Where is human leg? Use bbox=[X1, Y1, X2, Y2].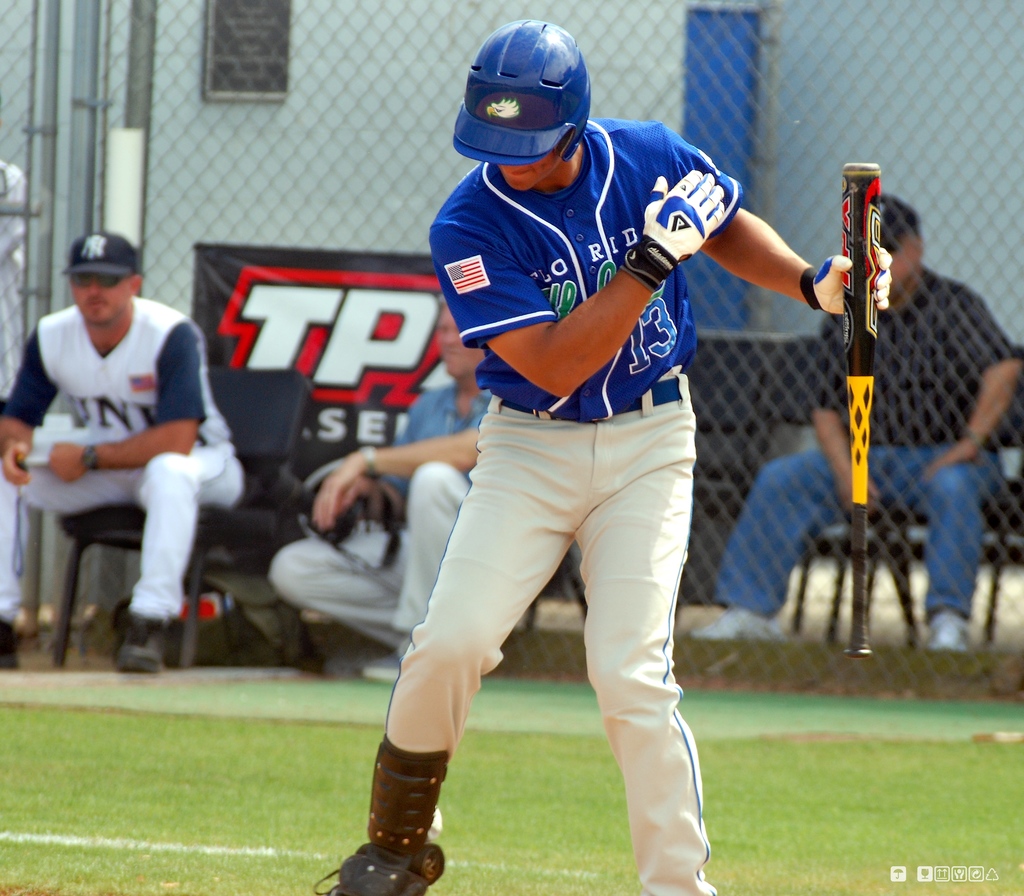
bbox=[0, 465, 104, 659].
